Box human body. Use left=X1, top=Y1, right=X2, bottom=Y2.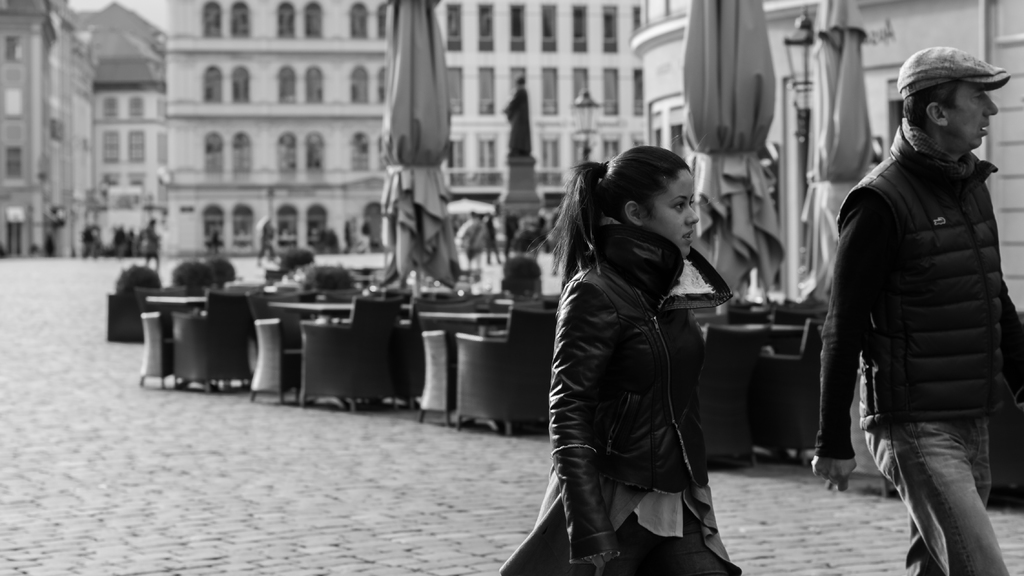
left=459, top=218, right=490, bottom=271.
